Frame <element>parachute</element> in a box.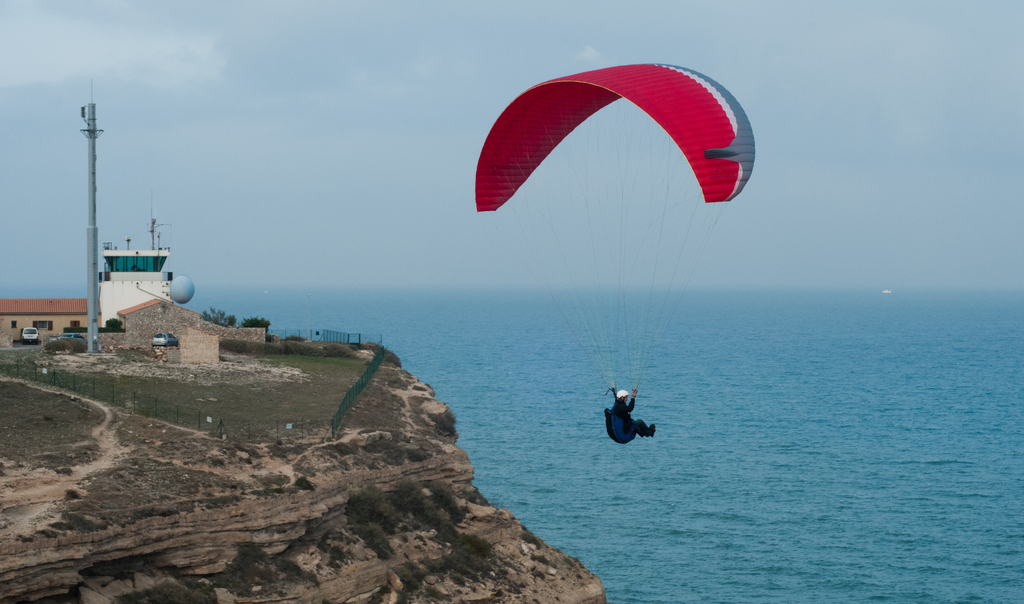
box(472, 70, 758, 450).
